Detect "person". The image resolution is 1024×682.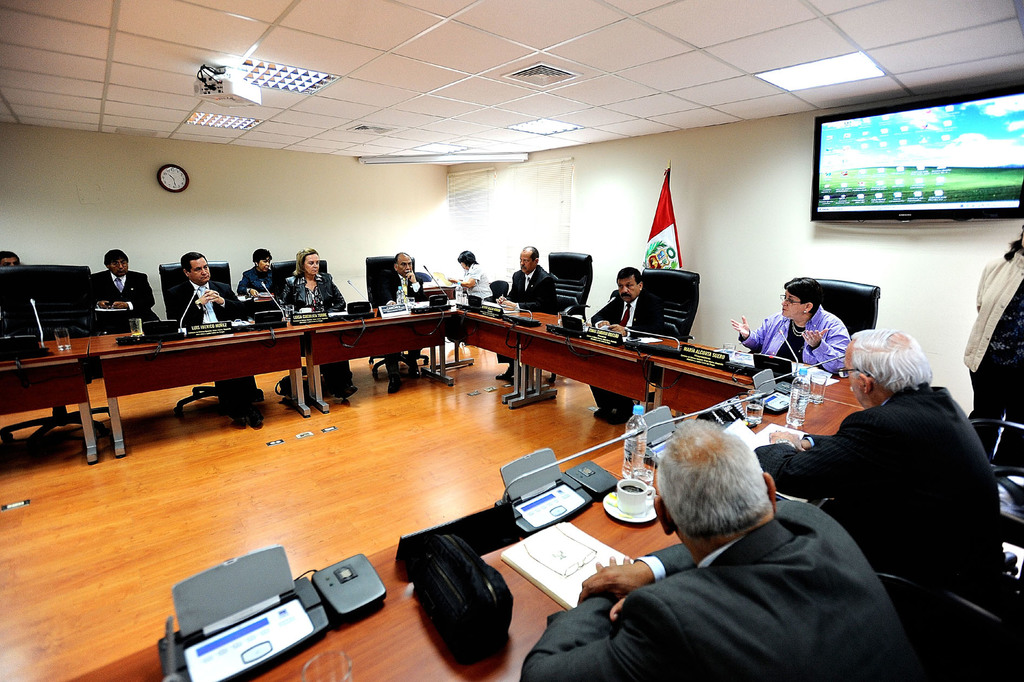
detection(584, 265, 671, 426).
